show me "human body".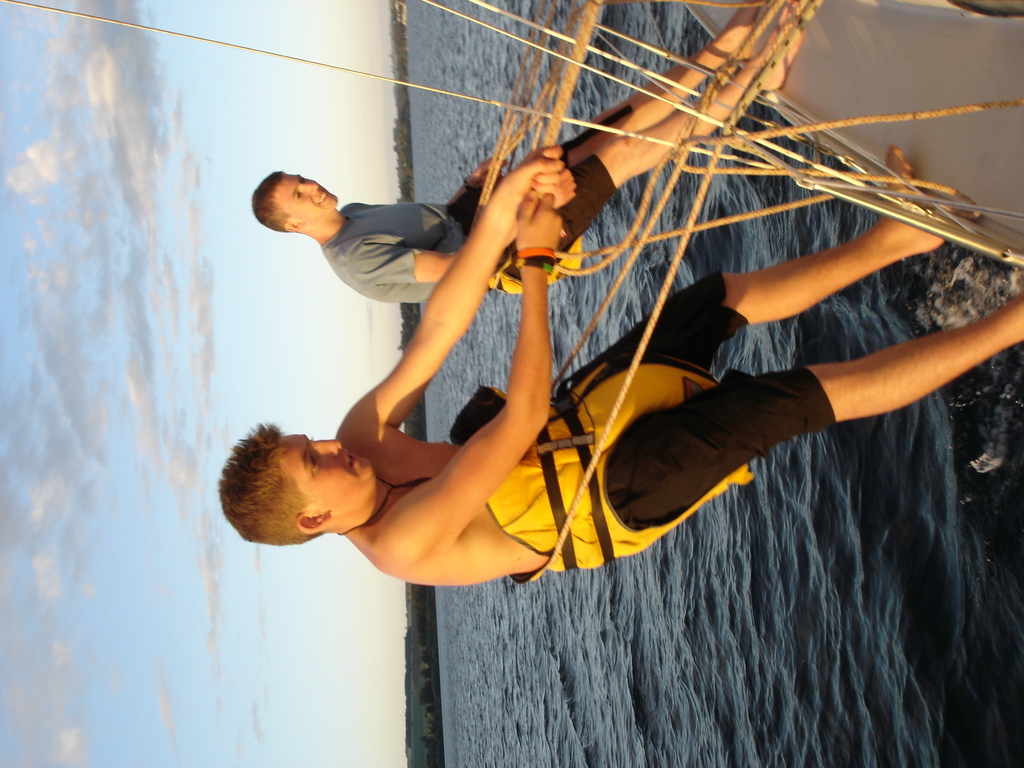
"human body" is here: x1=216 y1=147 x2=1023 y2=593.
